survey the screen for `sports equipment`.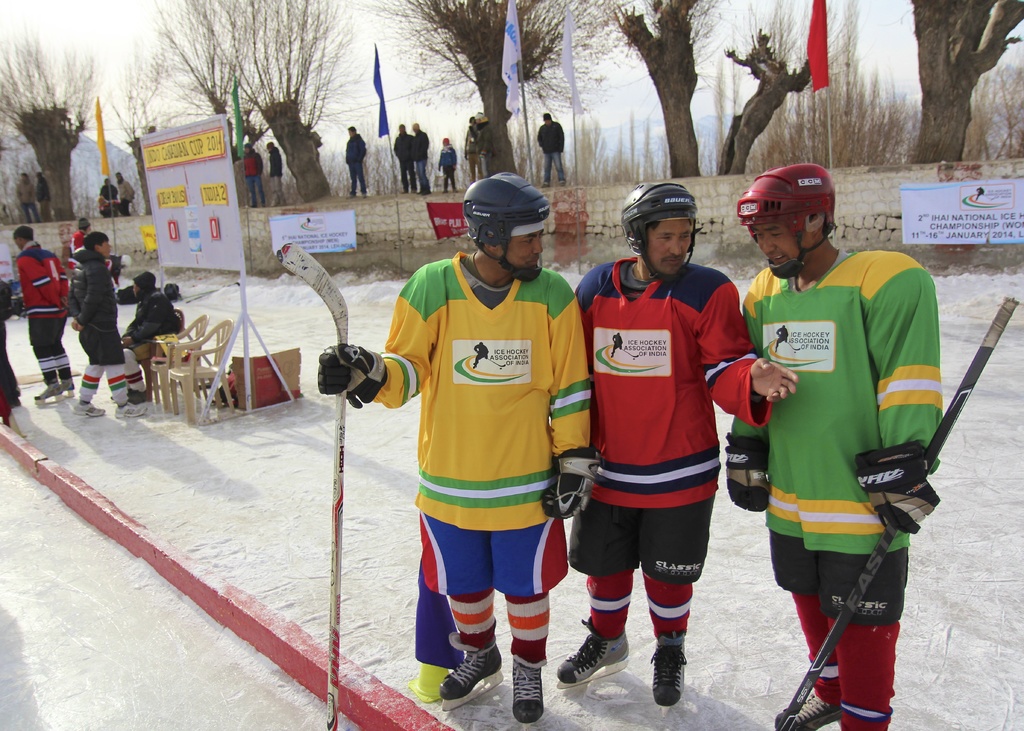
Survey found: x1=557, y1=618, x2=632, y2=691.
